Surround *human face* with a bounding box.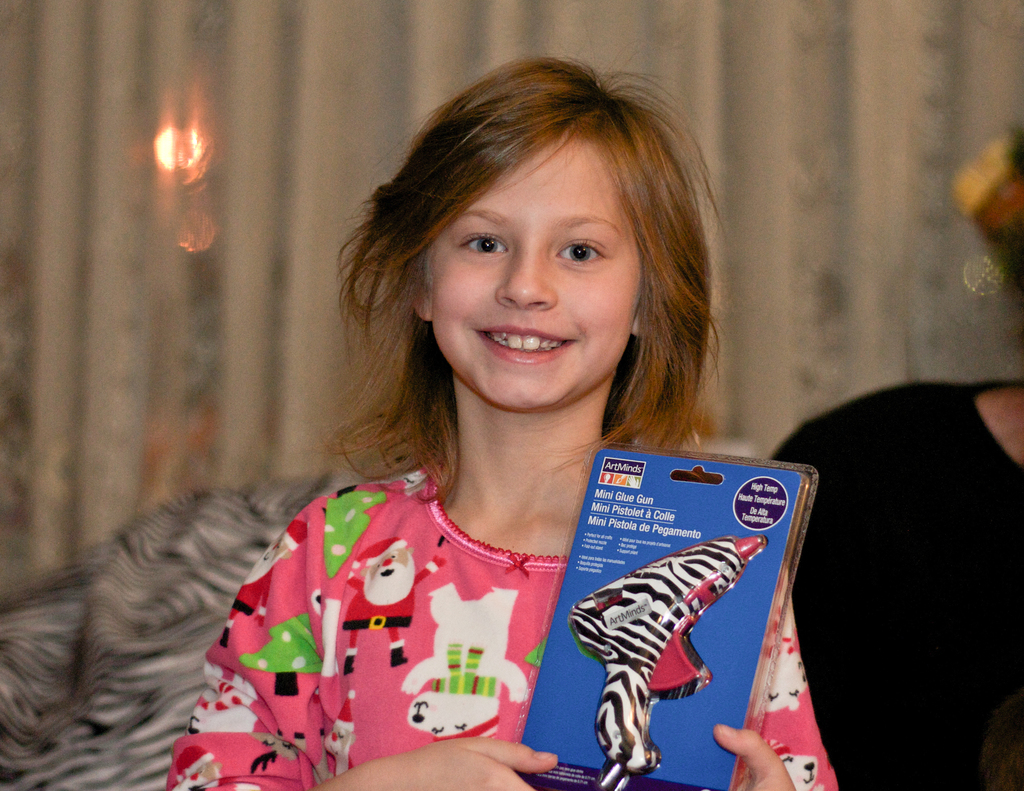
[429,140,637,411].
